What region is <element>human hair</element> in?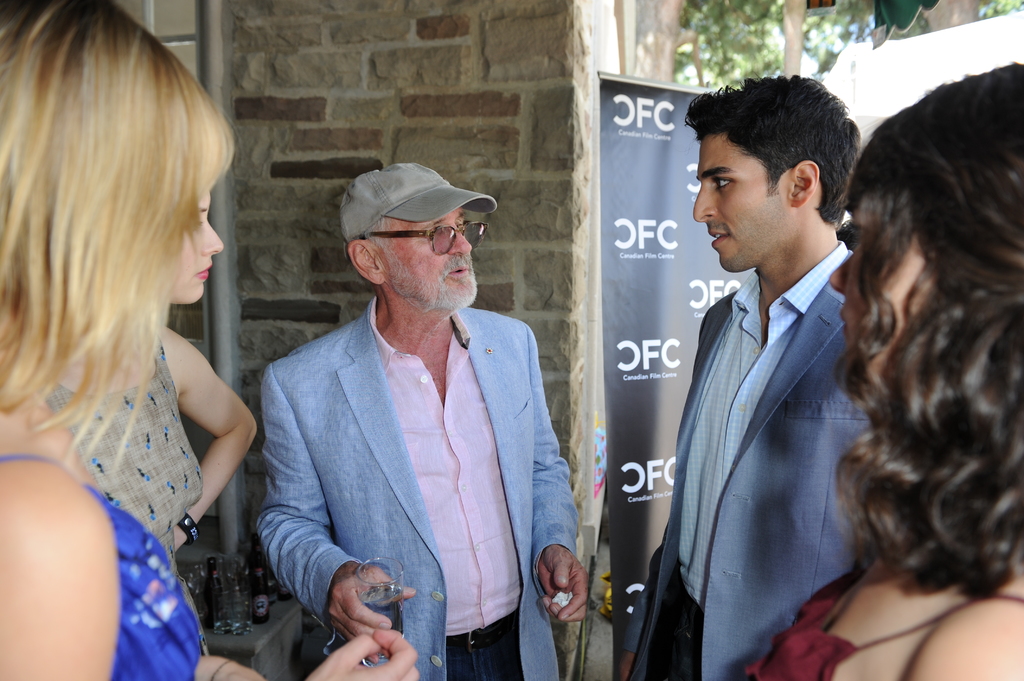
select_region(834, 58, 1023, 601).
